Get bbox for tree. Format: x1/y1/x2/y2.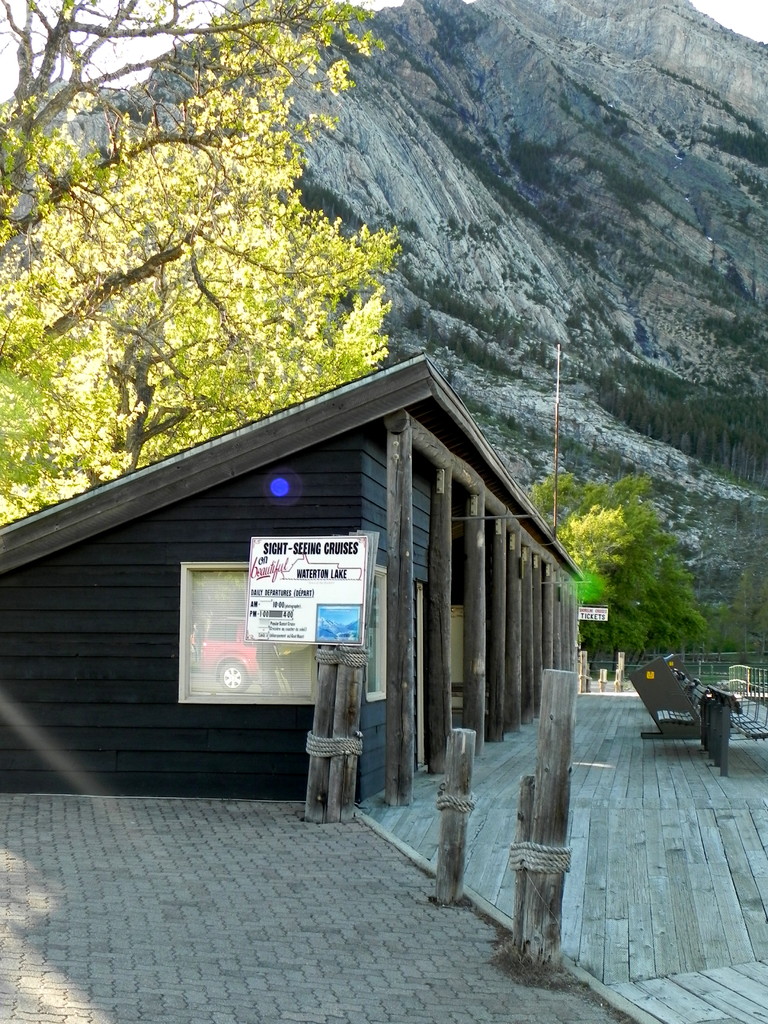
1/0/401/520.
